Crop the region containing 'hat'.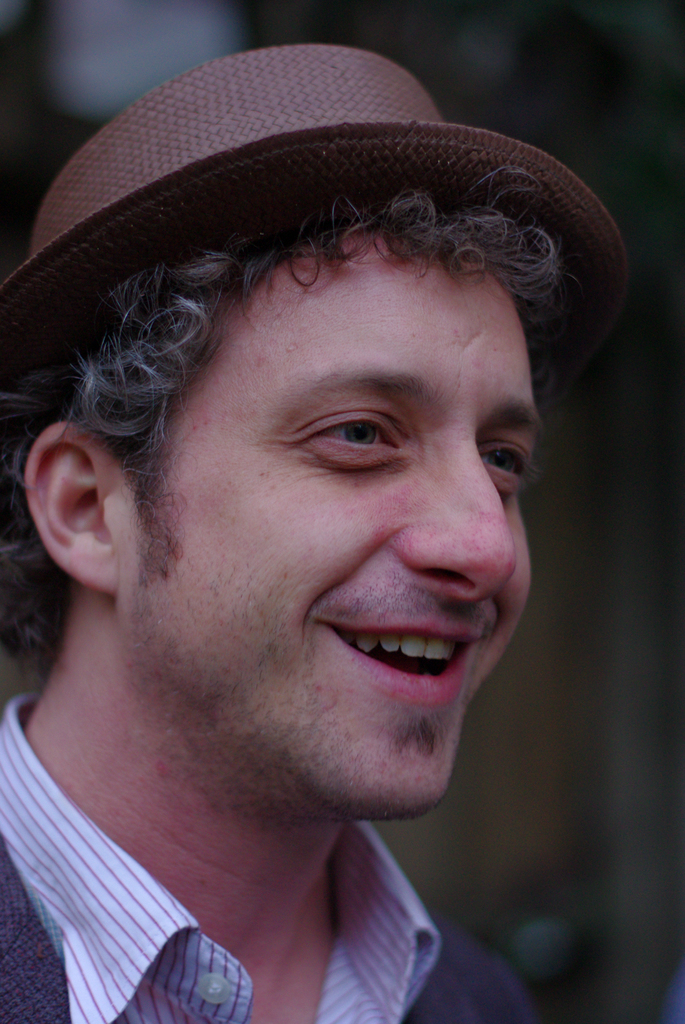
Crop region: region(0, 45, 633, 383).
